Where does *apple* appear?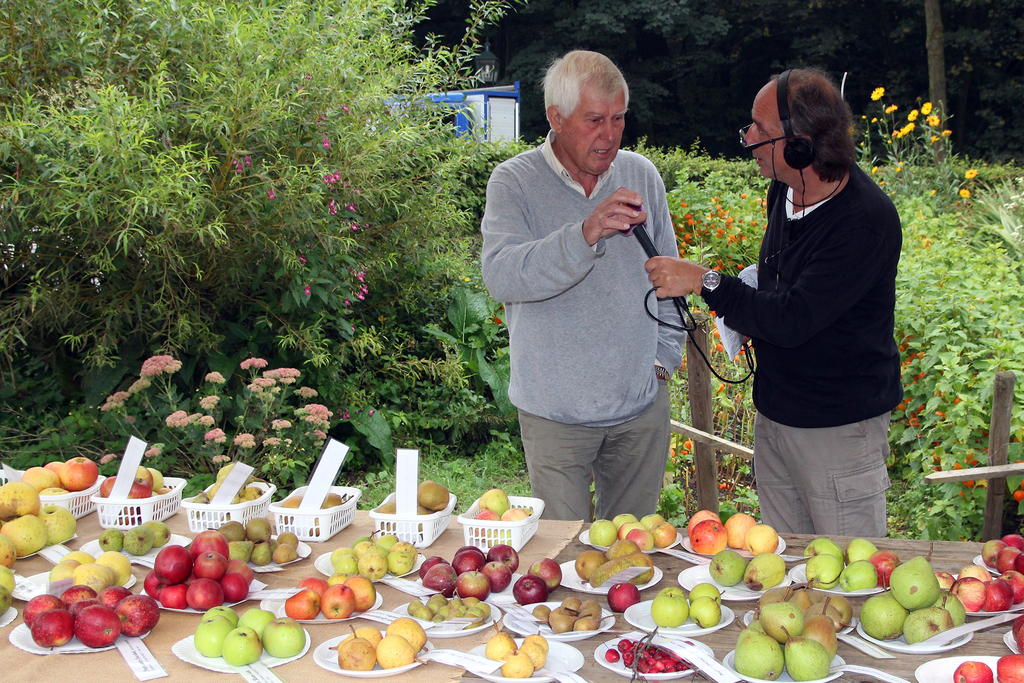
Appears at box=[116, 507, 136, 528].
